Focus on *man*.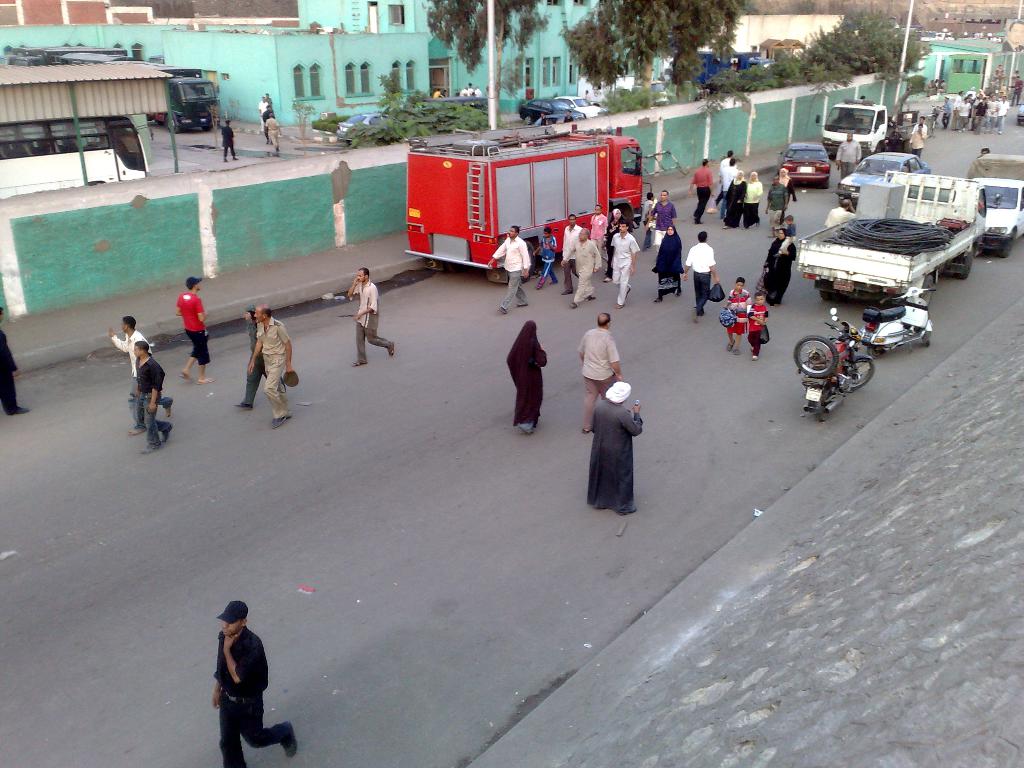
Focused at detection(719, 156, 737, 221).
